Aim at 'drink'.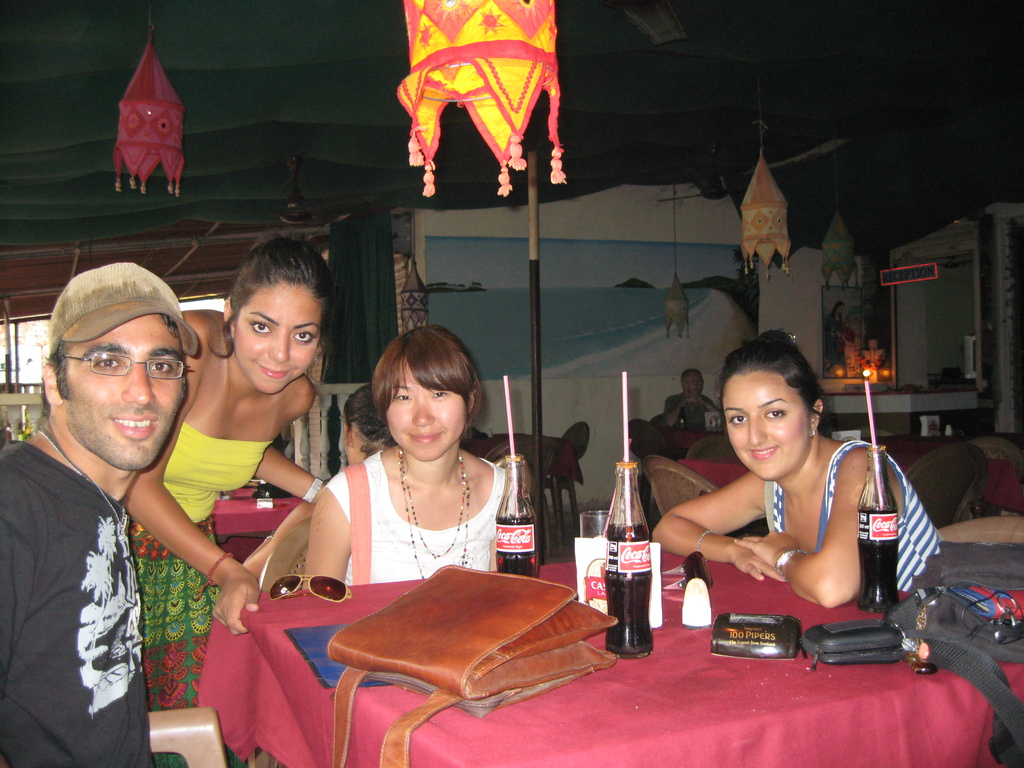
Aimed at <bbox>609, 484, 661, 652</bbox>.
